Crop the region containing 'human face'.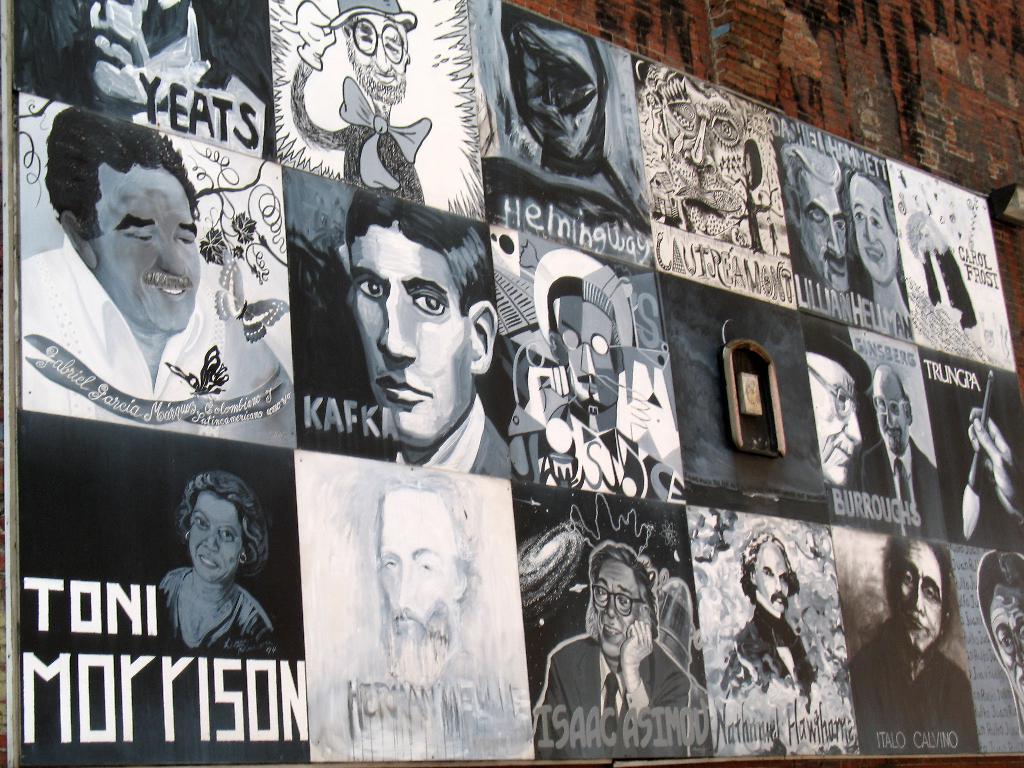
Crop region: (x1=97, y1=163, x2=201, y2=340).
